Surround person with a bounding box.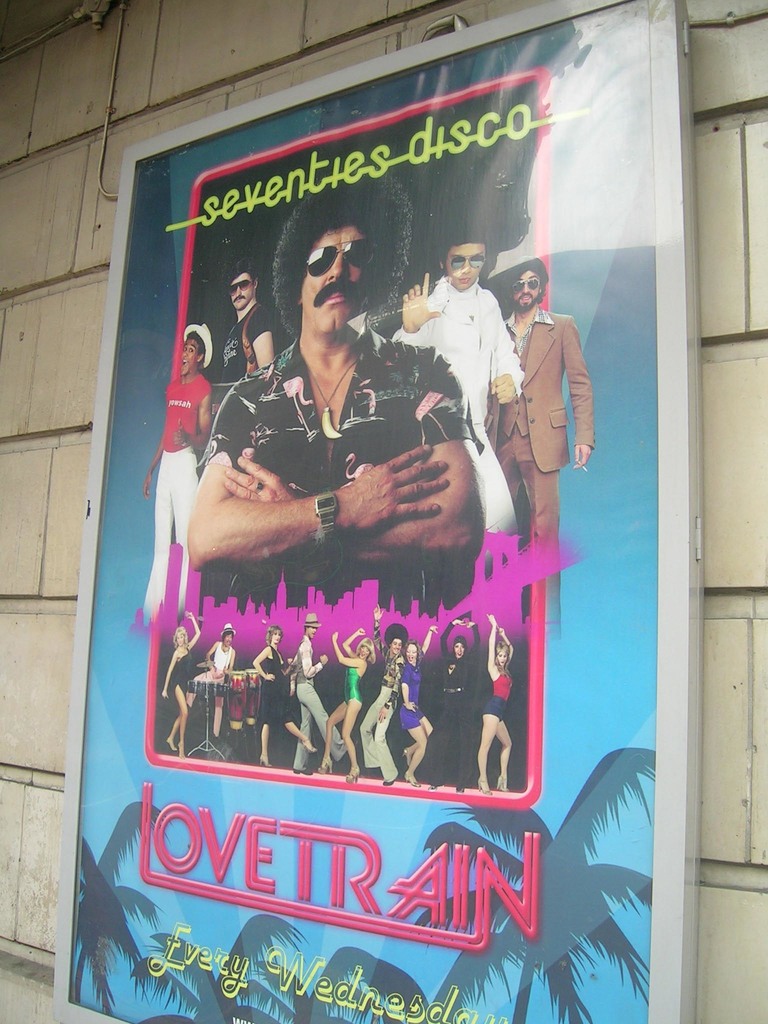
253, 623, 315, 767.
